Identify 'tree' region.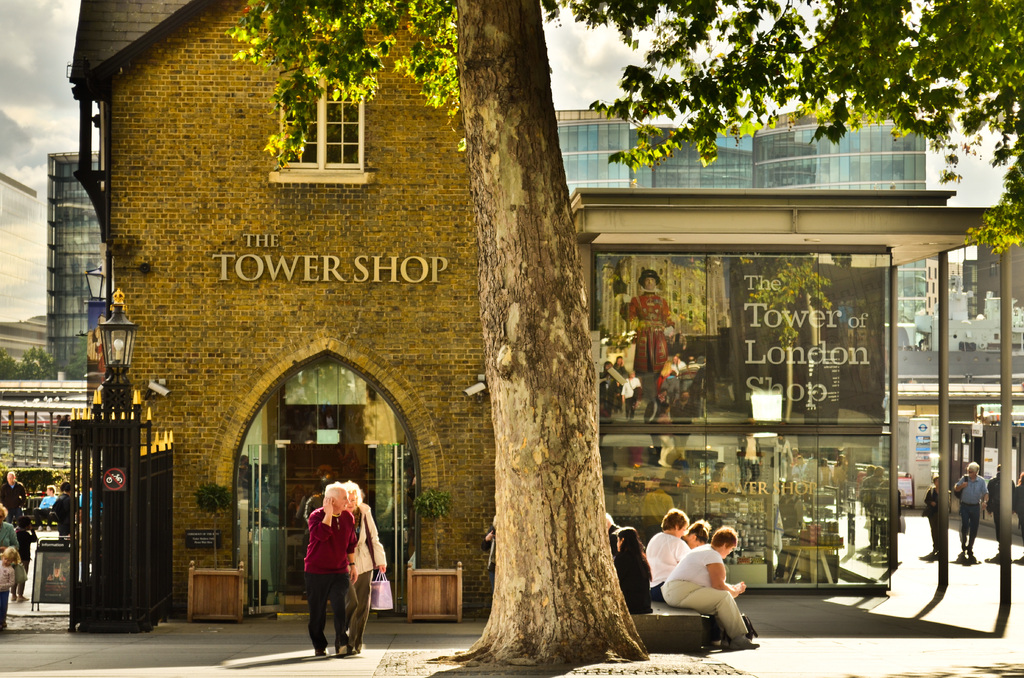
Region: detection(221, 0, 1023, 671).
